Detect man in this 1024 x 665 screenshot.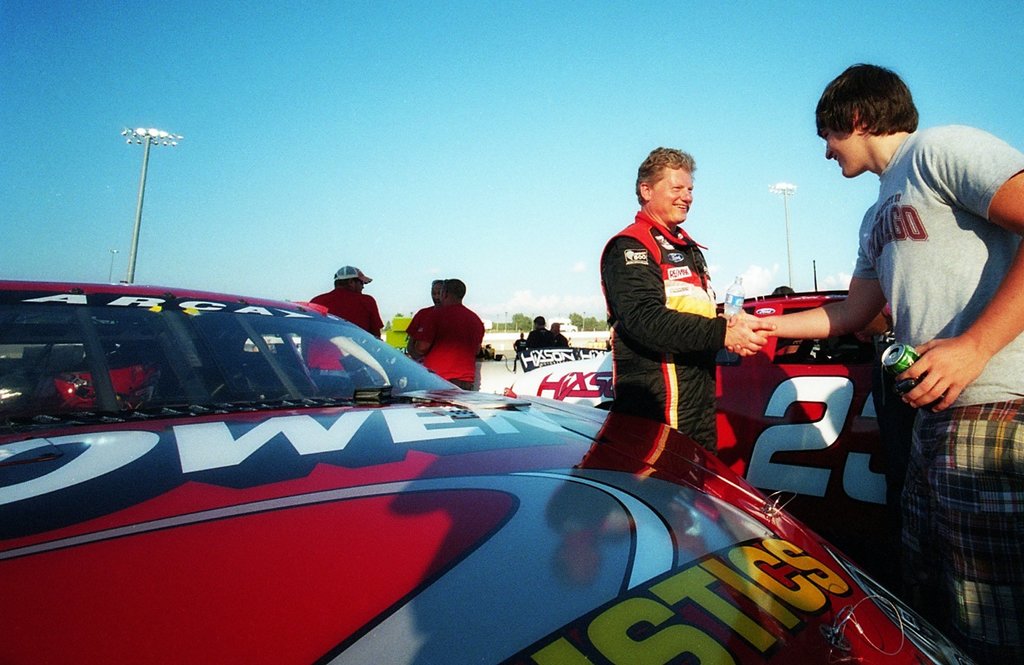
Detection: <box>298,259,388,399</box>.
